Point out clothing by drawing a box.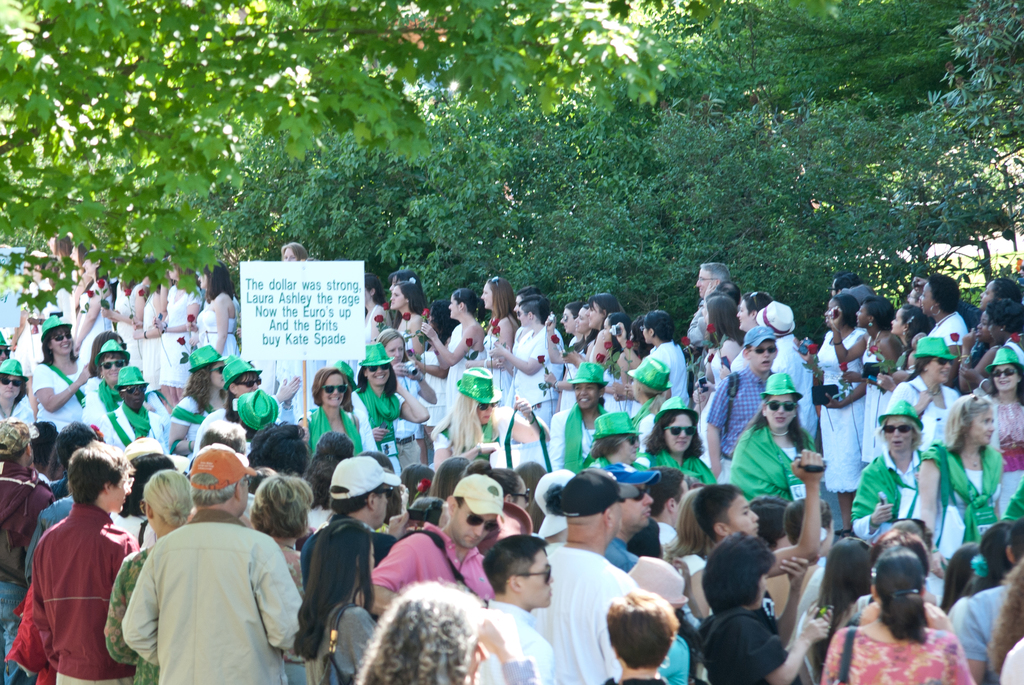
{"left": 94, "top": 399, "right": 169, "bottom": 455}.
